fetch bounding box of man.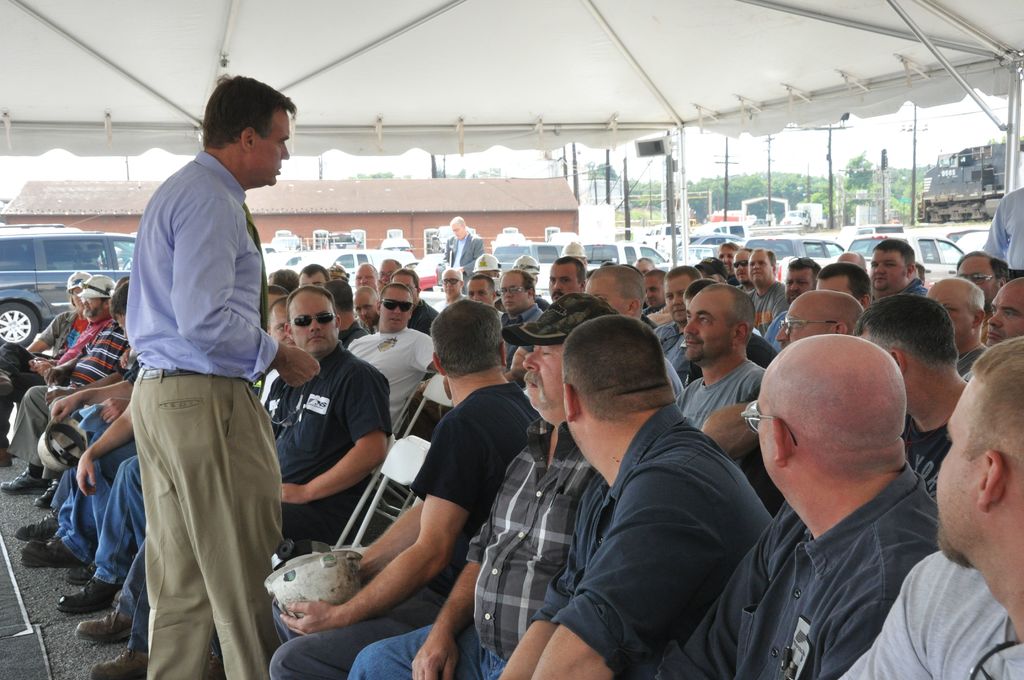
Bbox: (825, 261, 870, 305).
